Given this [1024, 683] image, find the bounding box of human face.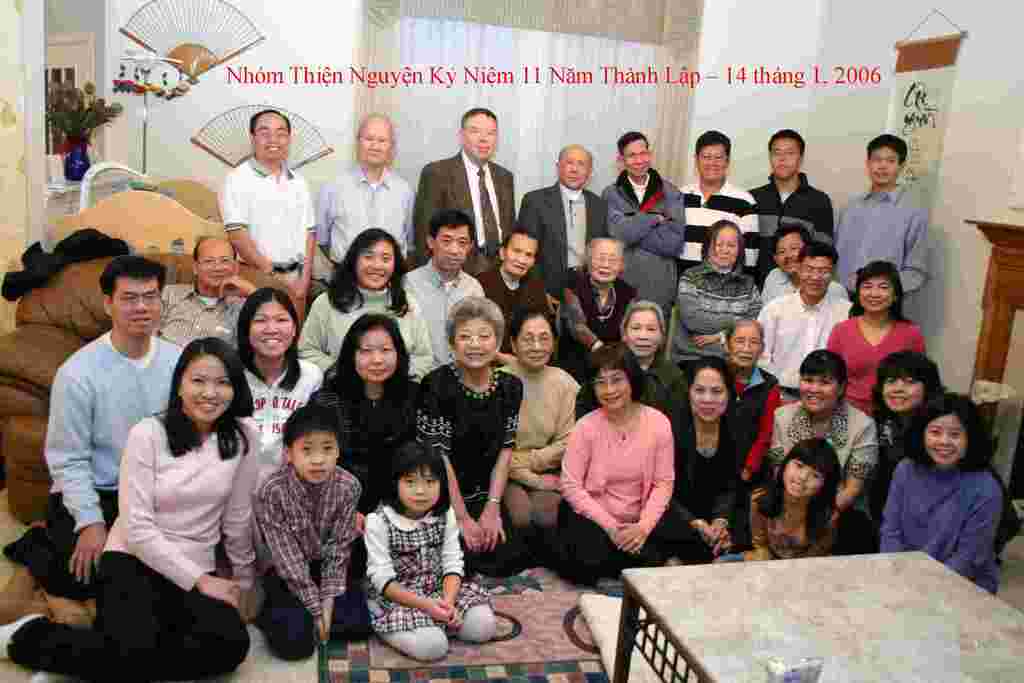
bbox(463, 115, 499, 161).
